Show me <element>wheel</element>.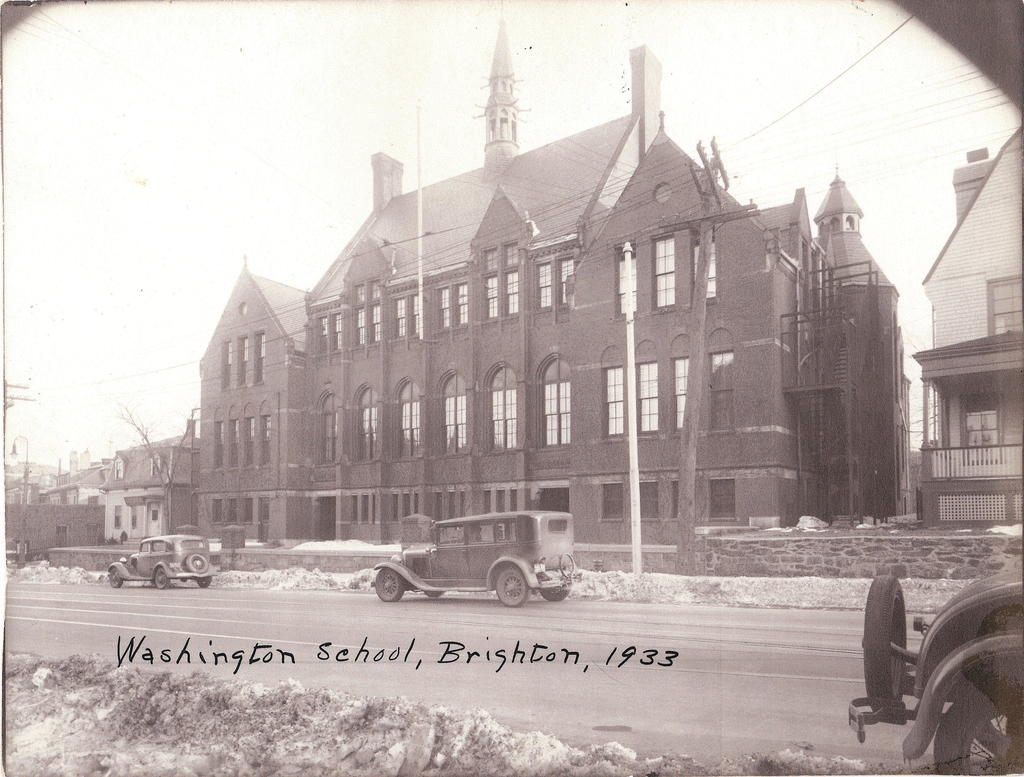
<element>wheel</element> is here: 188/554/208/571.
